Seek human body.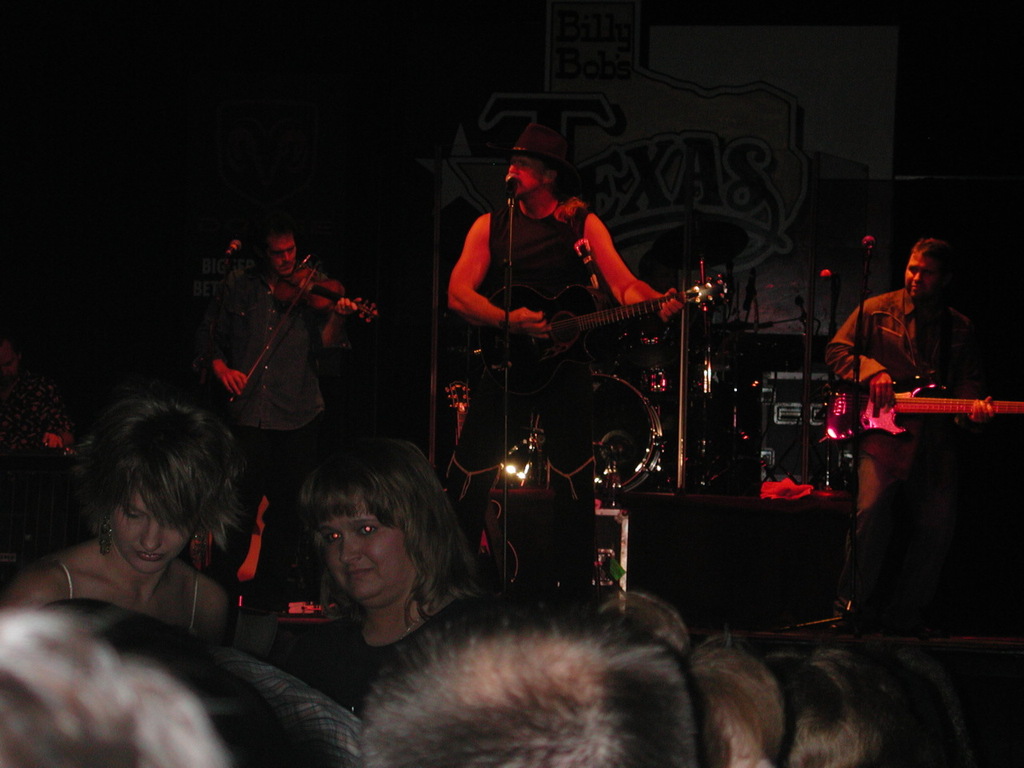
box(1, 410, 250, 646).
